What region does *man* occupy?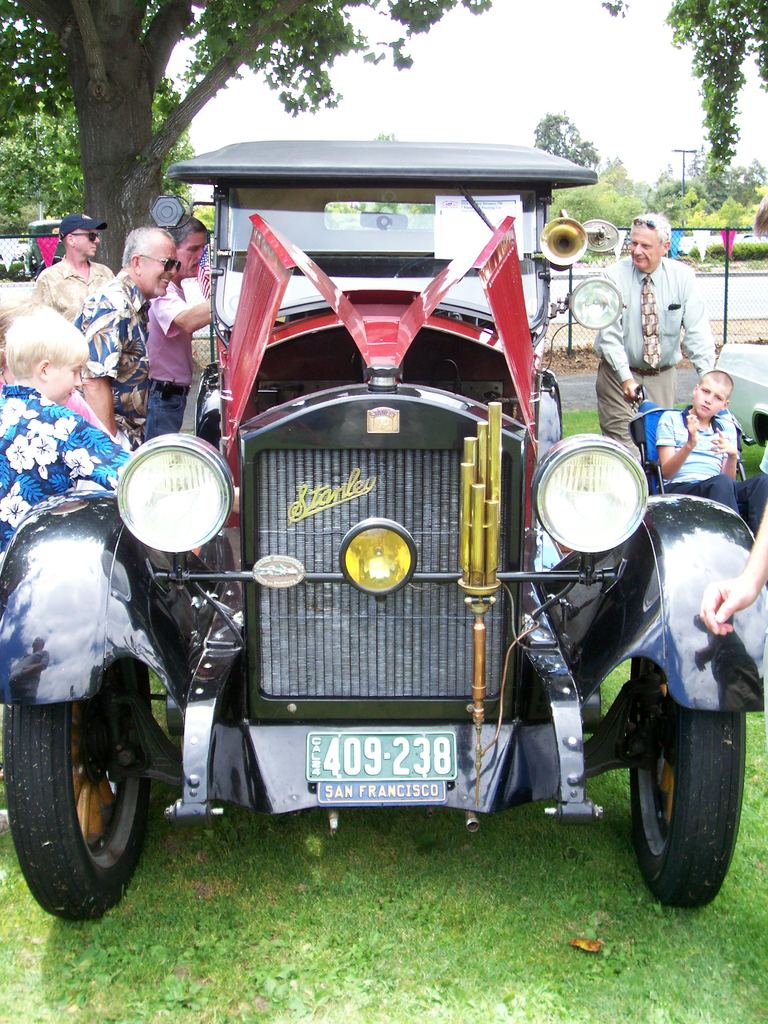
<bbox>608, 202, 731, 387</bbox>.
